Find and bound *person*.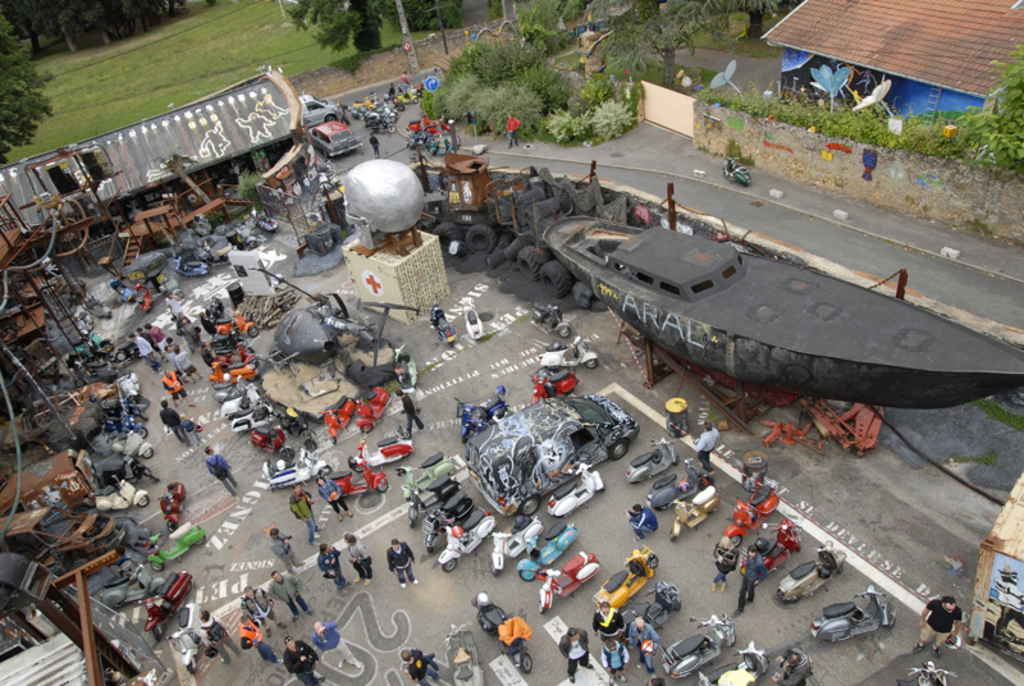
Bound: detection(387, 81, 398, 101).
